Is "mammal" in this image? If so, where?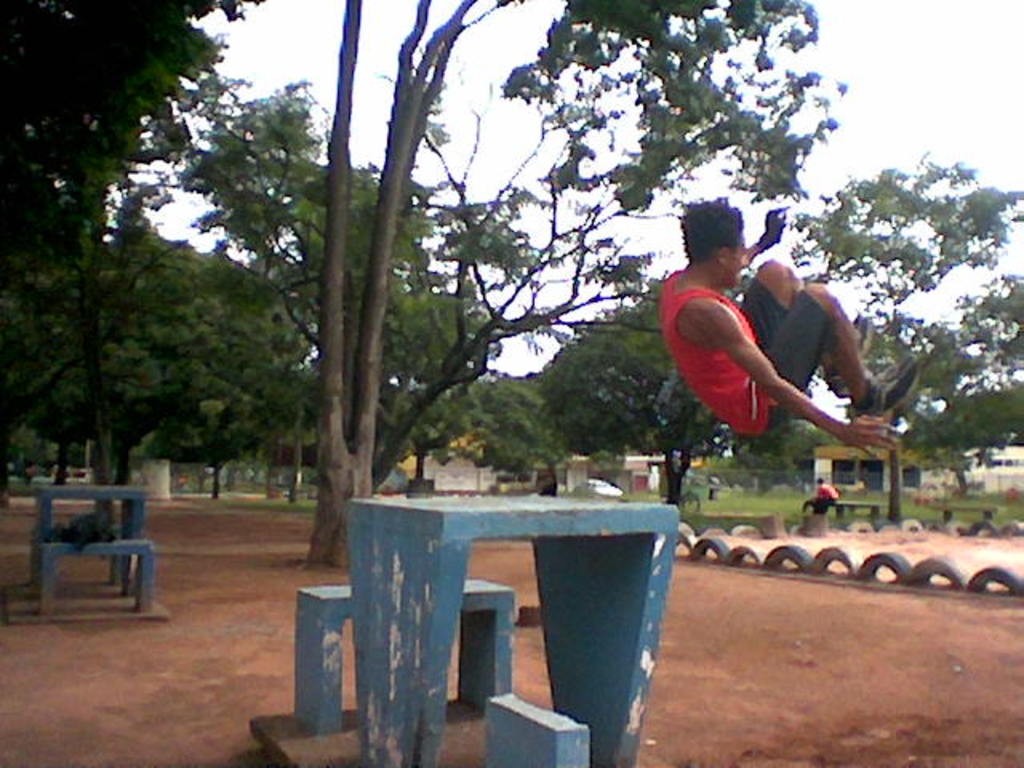
Yes, at [798, 477, 838, 523].
